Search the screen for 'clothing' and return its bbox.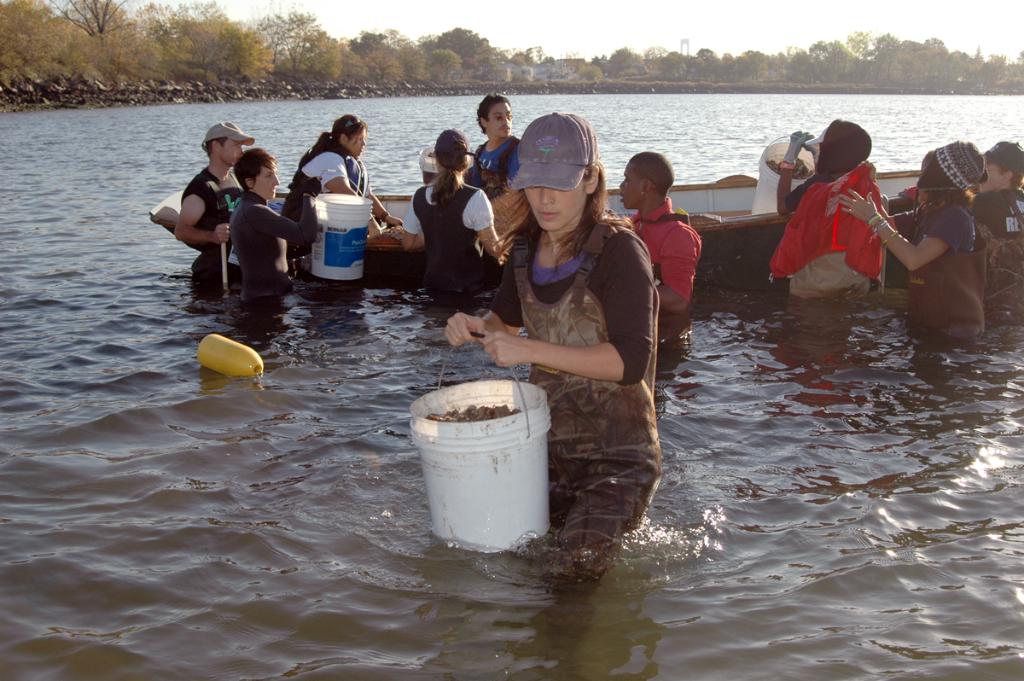
Found: [x1=277, y1=141, x2=371, y2=254].
